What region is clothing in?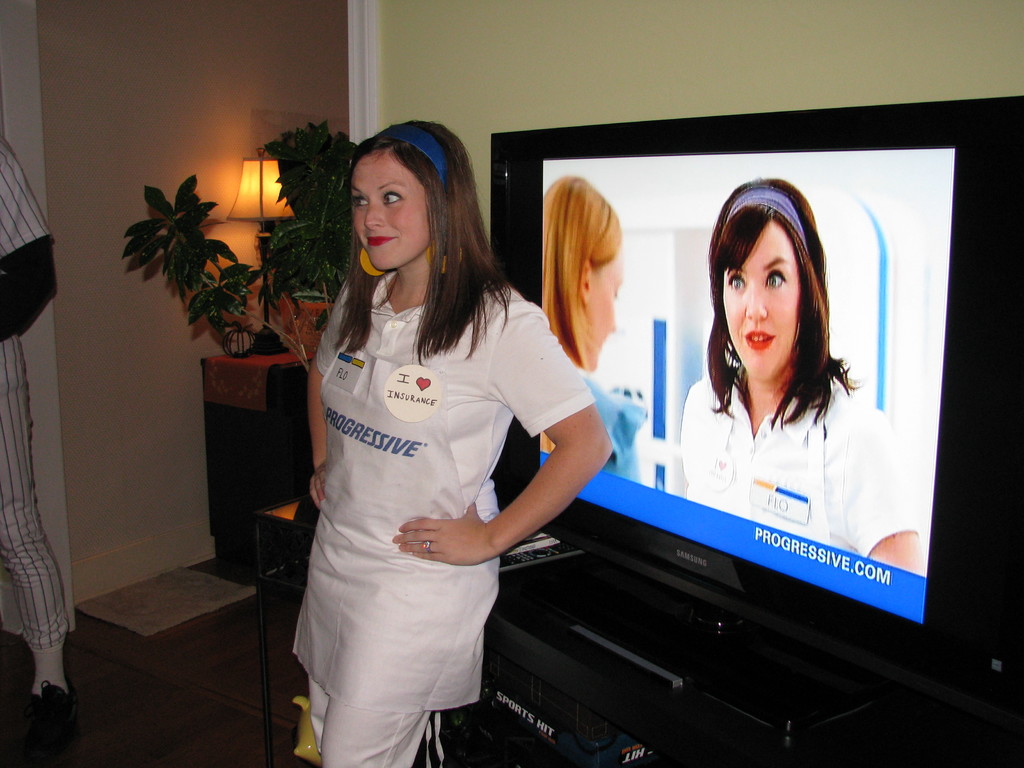
[679, 349, 920, 557].
